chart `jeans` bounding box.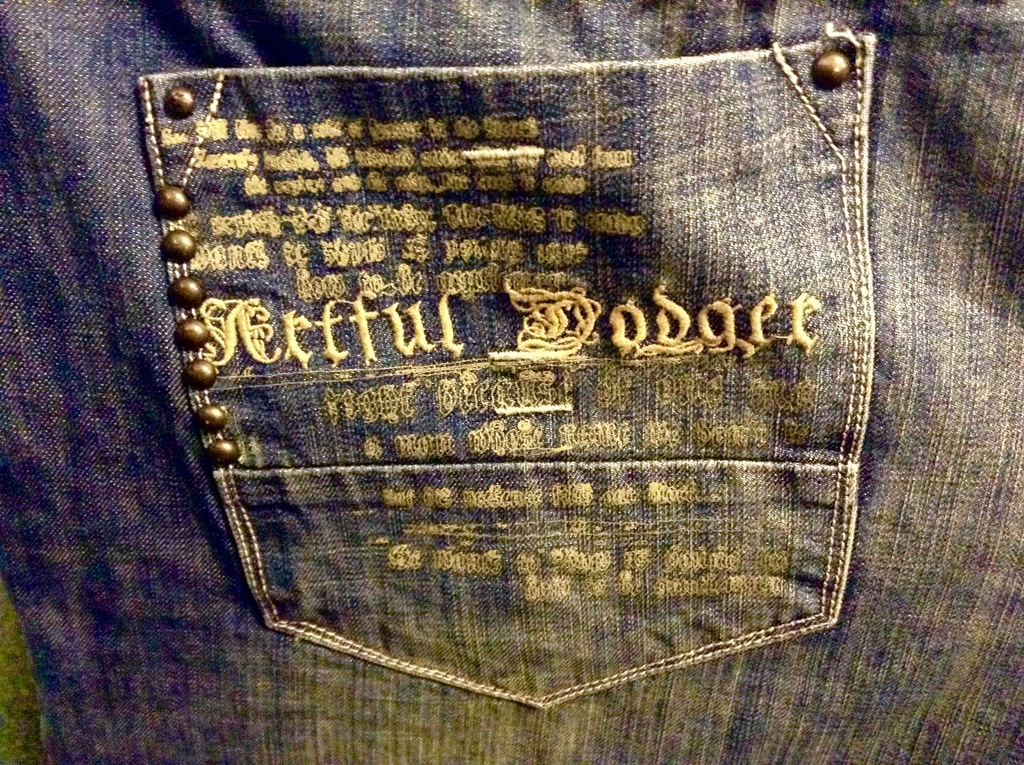
Charted: (0,0,1023,757).
